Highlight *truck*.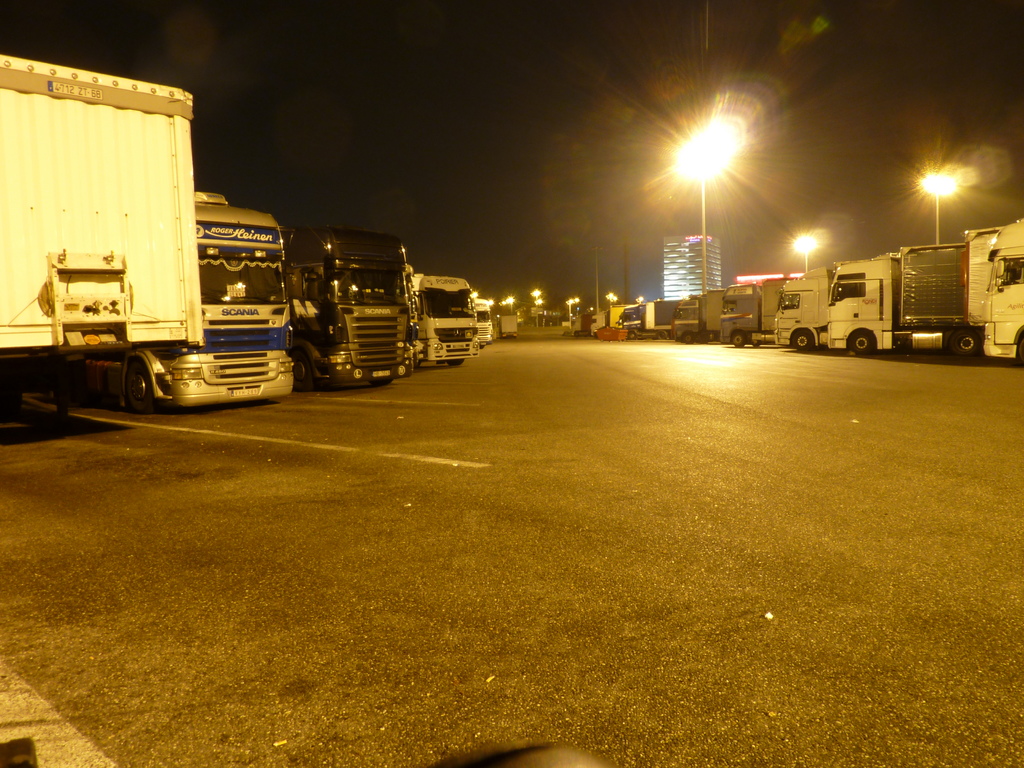
Highlighted region: {"left": 493, "top": 311, "right": 520, "bottom": 341}.
